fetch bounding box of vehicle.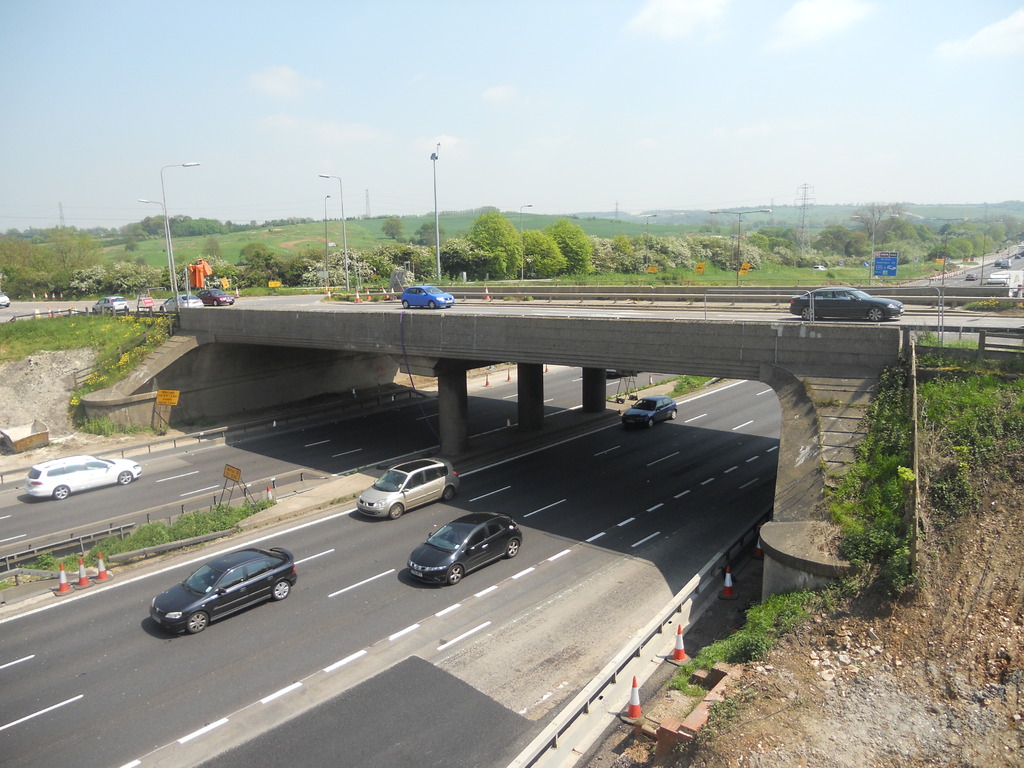
Bbox: <region>1002, 257, 1010, 269</region>.
